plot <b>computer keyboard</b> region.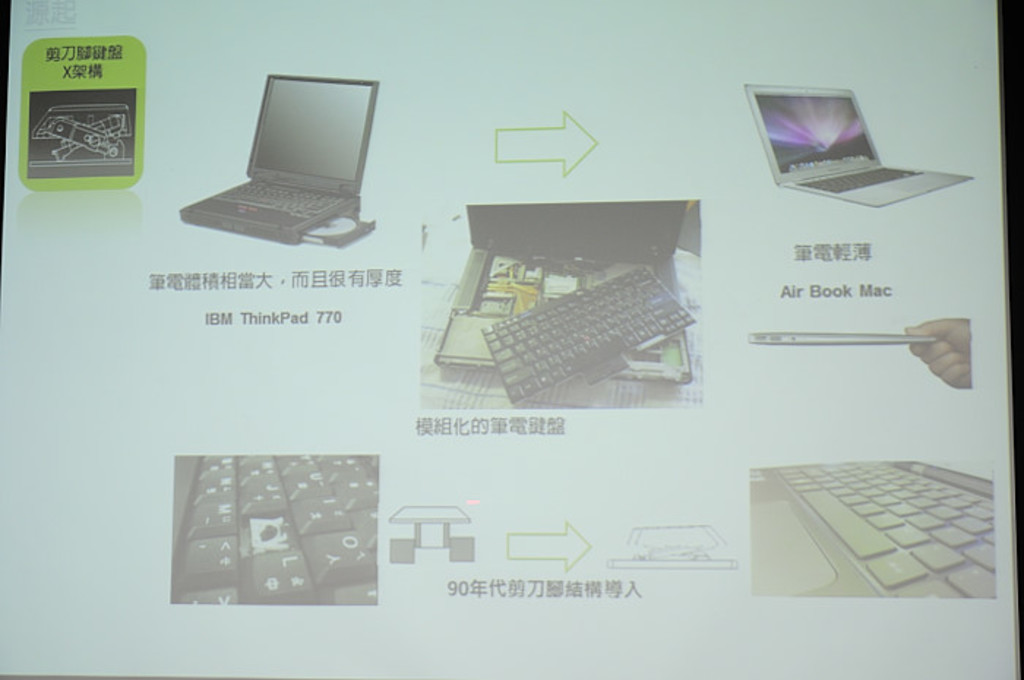
Plotted at {"x1": 214, "y1": 180, "x2": 344, "y2": 219}.
